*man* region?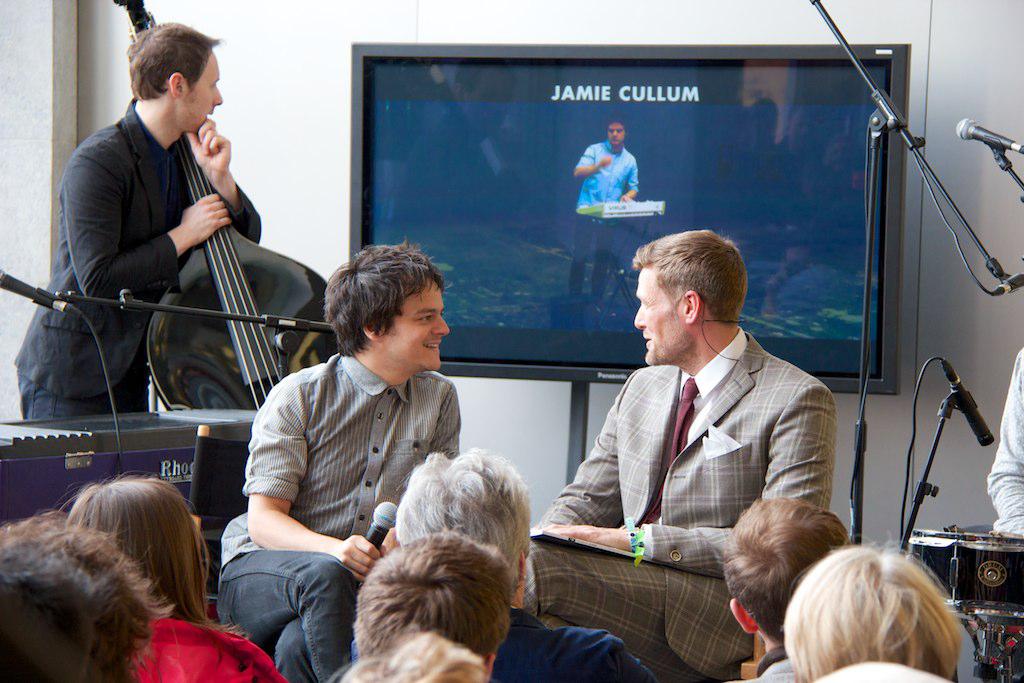
[211, 237, 460, 682]
